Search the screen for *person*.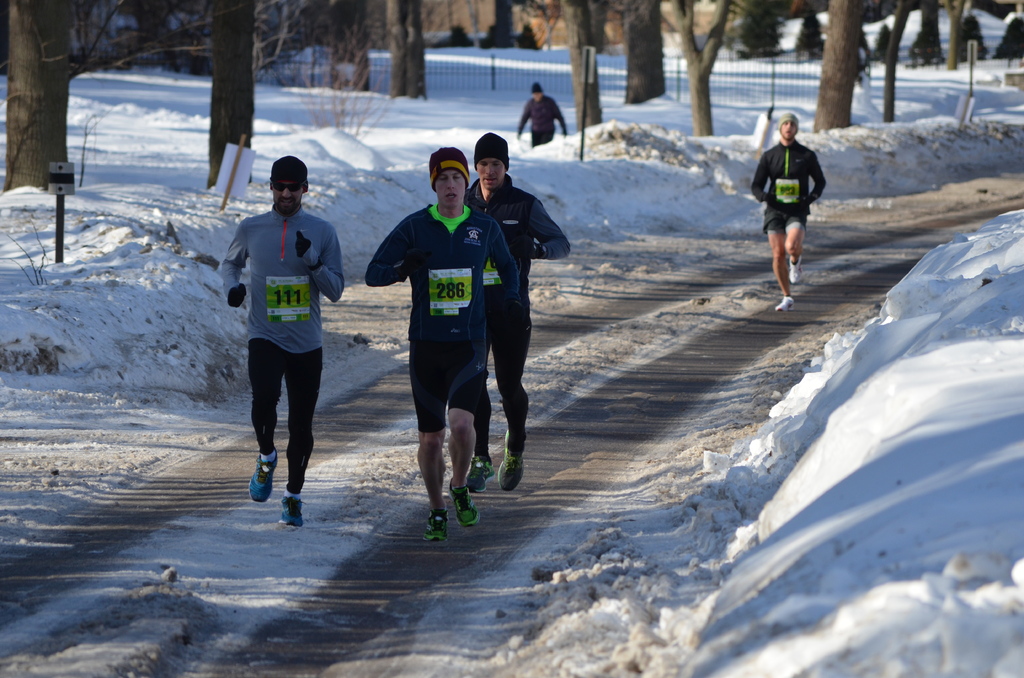
Found at pyautogui.locateOnScreen(366, 147, 521, 543).
